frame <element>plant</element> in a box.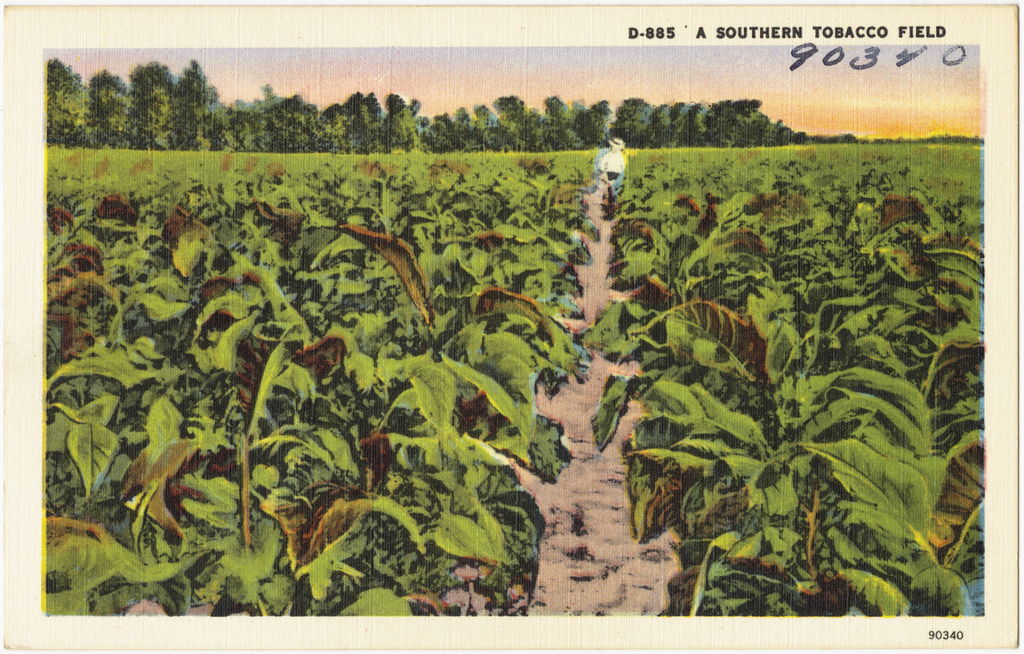
x1=49 y1=129 x2=986 y2=612.
